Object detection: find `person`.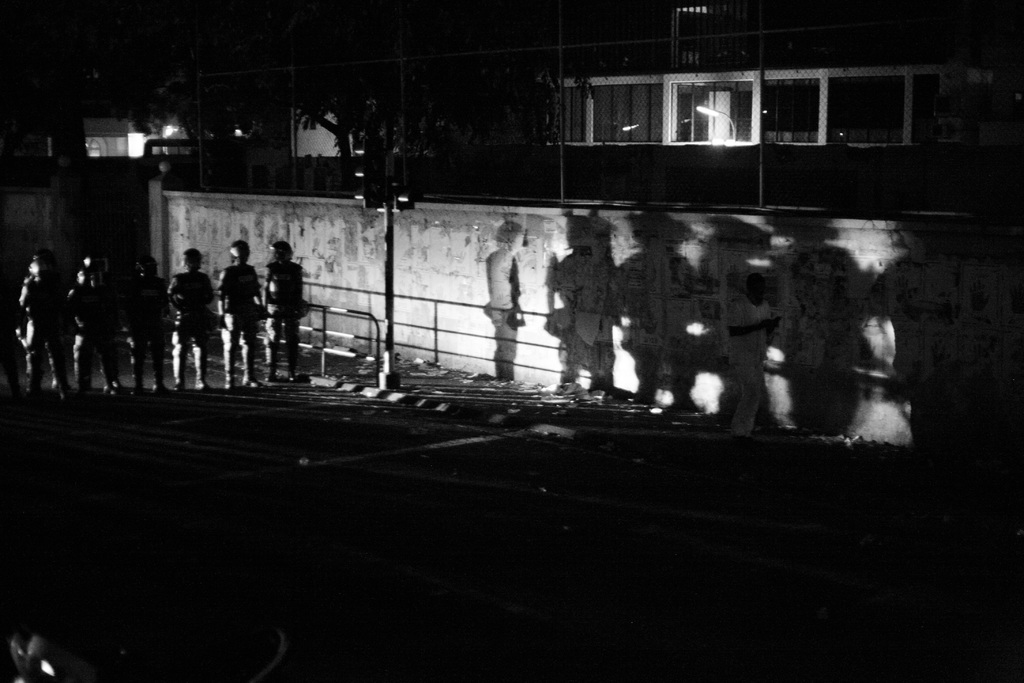
l=12, t=251, r=74, b=391.
